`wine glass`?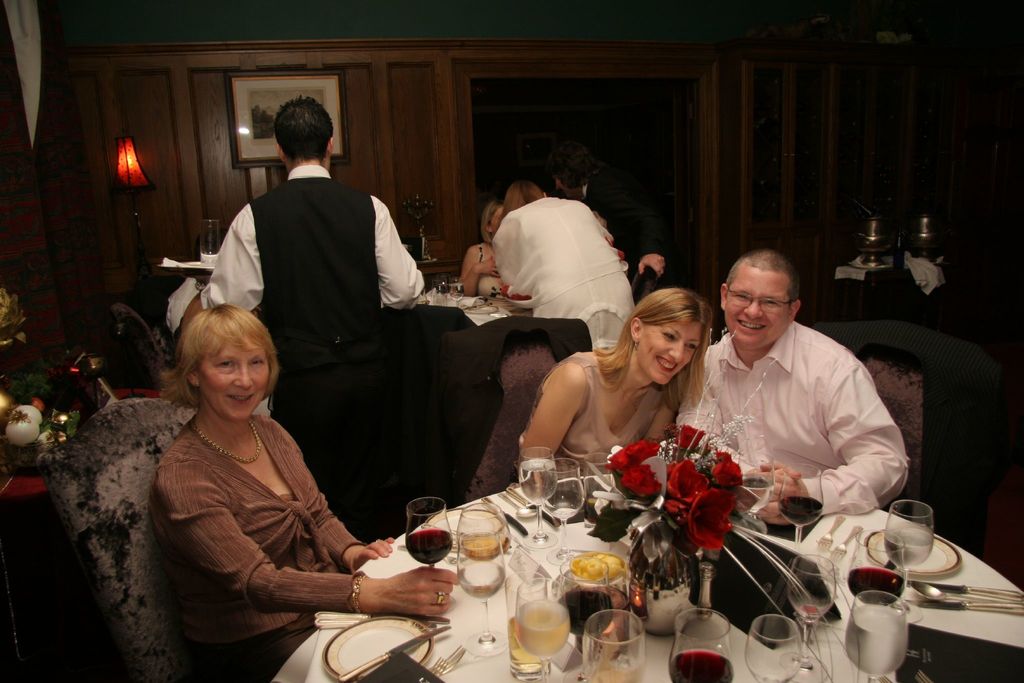
bbox=[669, 607, 735, 682]
